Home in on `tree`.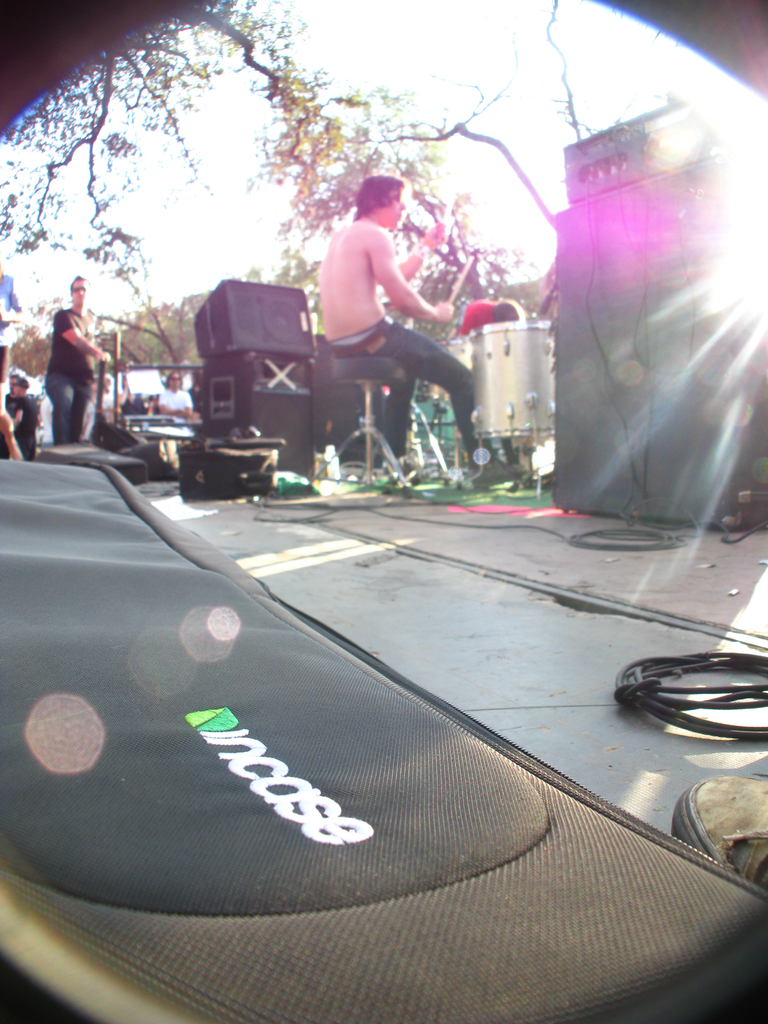
Homed in at 85 281 225 374.
